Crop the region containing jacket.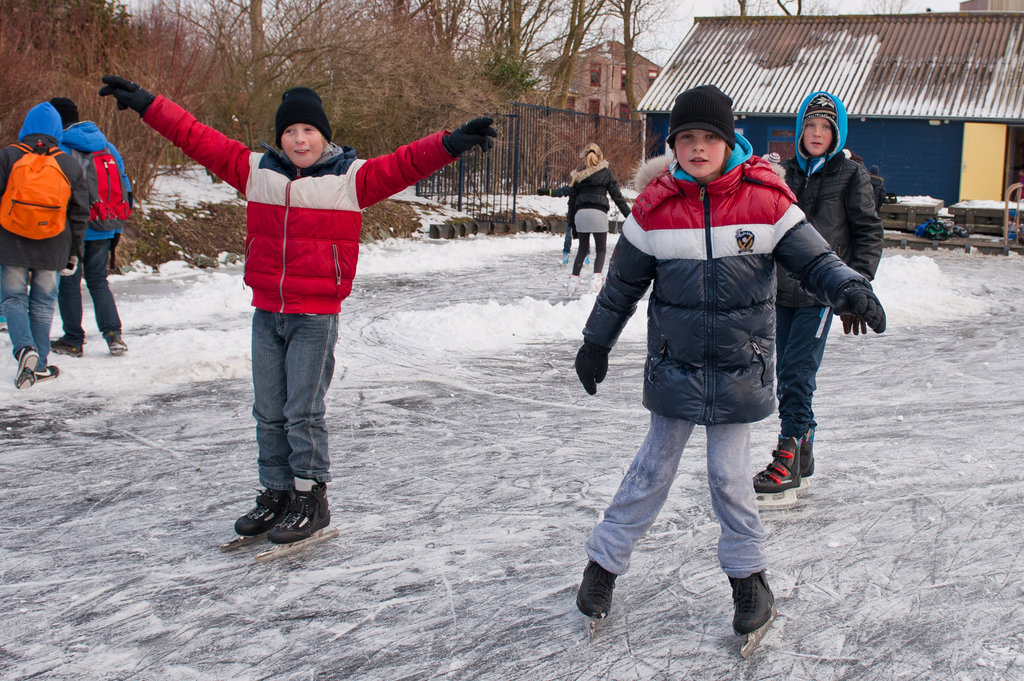
Crop region: pyautogui.locateOnScreen(771, 150, 883, 312).
